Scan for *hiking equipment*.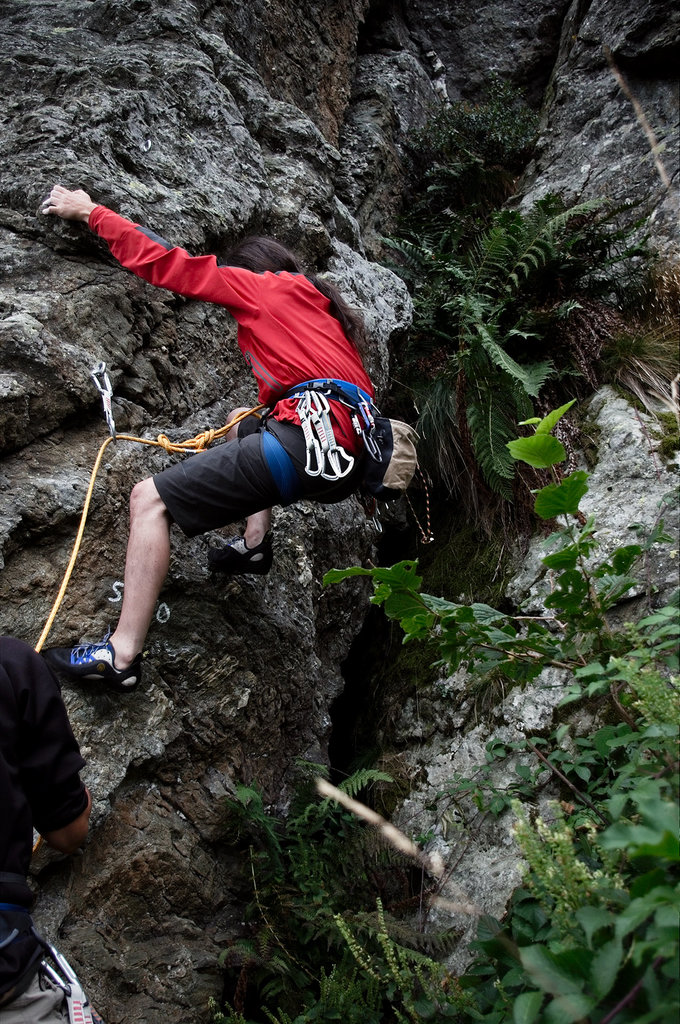
Scan result: x1=204, y1=532, x2=280, y2=580.
